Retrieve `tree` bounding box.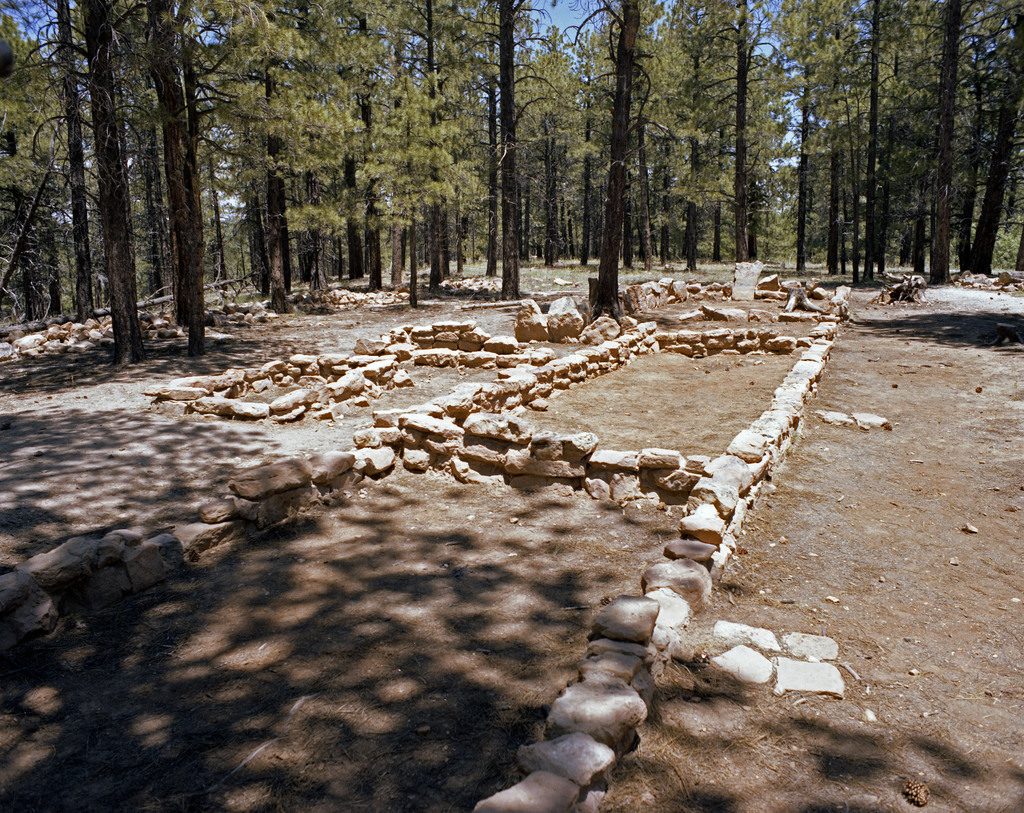
Bounding box: bbox(643, 0, 743, 272).
